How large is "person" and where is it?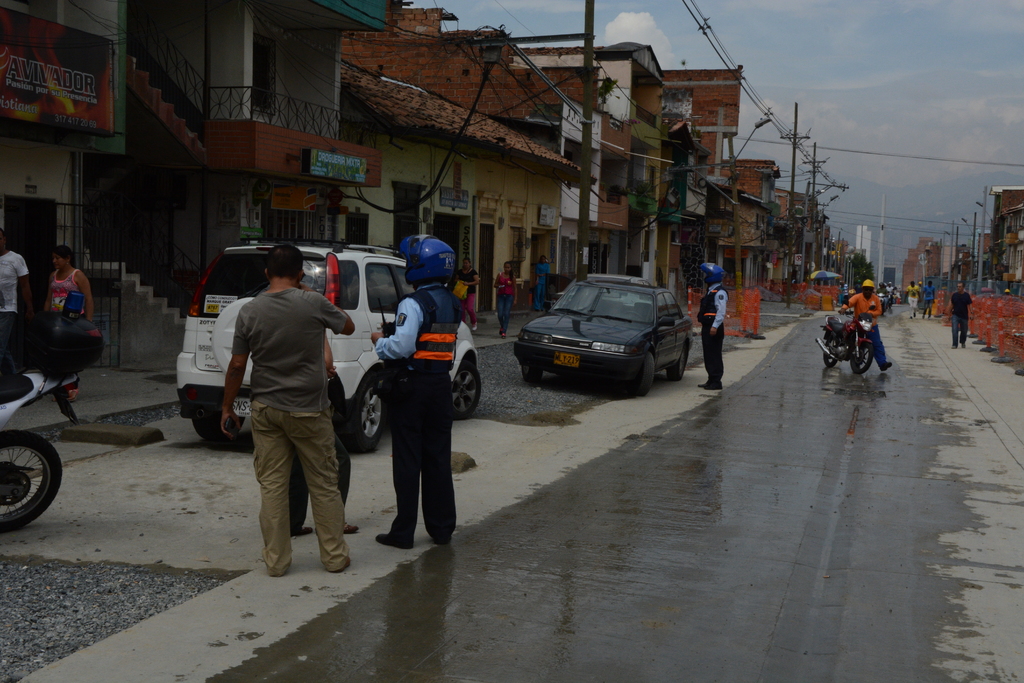
Bounding box: bbox=[371, 238, 455, 552].
